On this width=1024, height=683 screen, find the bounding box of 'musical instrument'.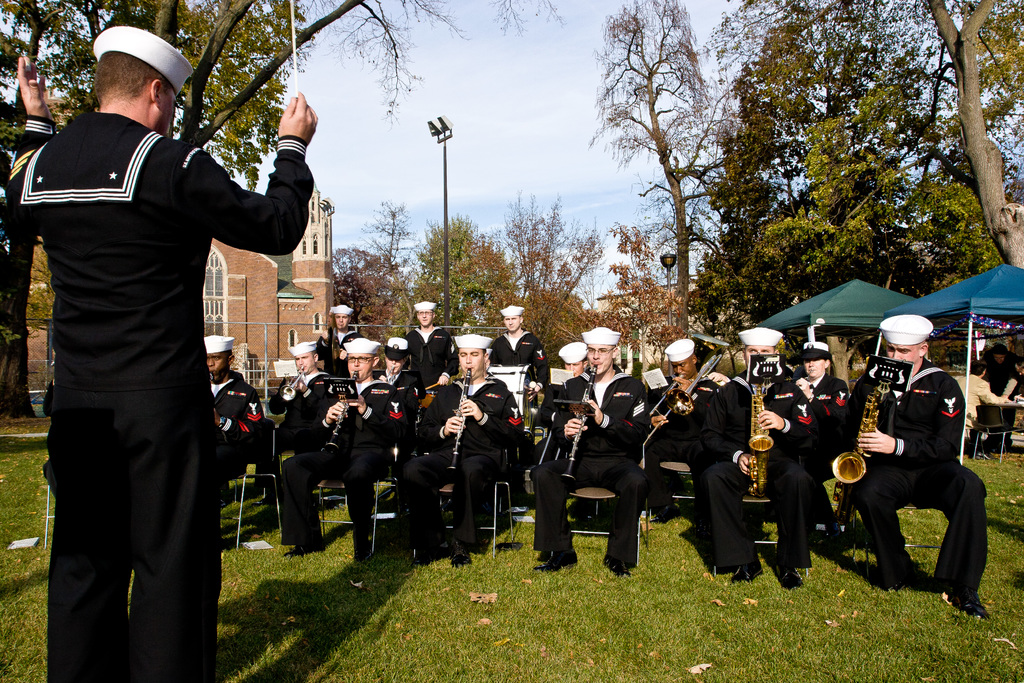
Bounding box: 529 413 557 478.
